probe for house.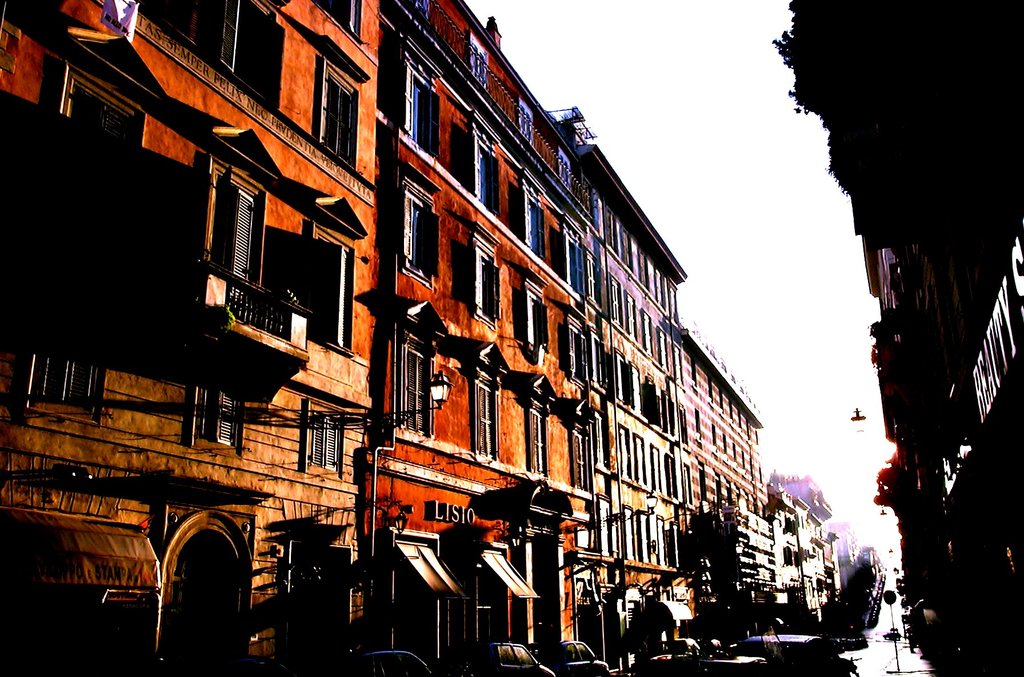
Probe result: select_region(670, 325, 775, 668).
